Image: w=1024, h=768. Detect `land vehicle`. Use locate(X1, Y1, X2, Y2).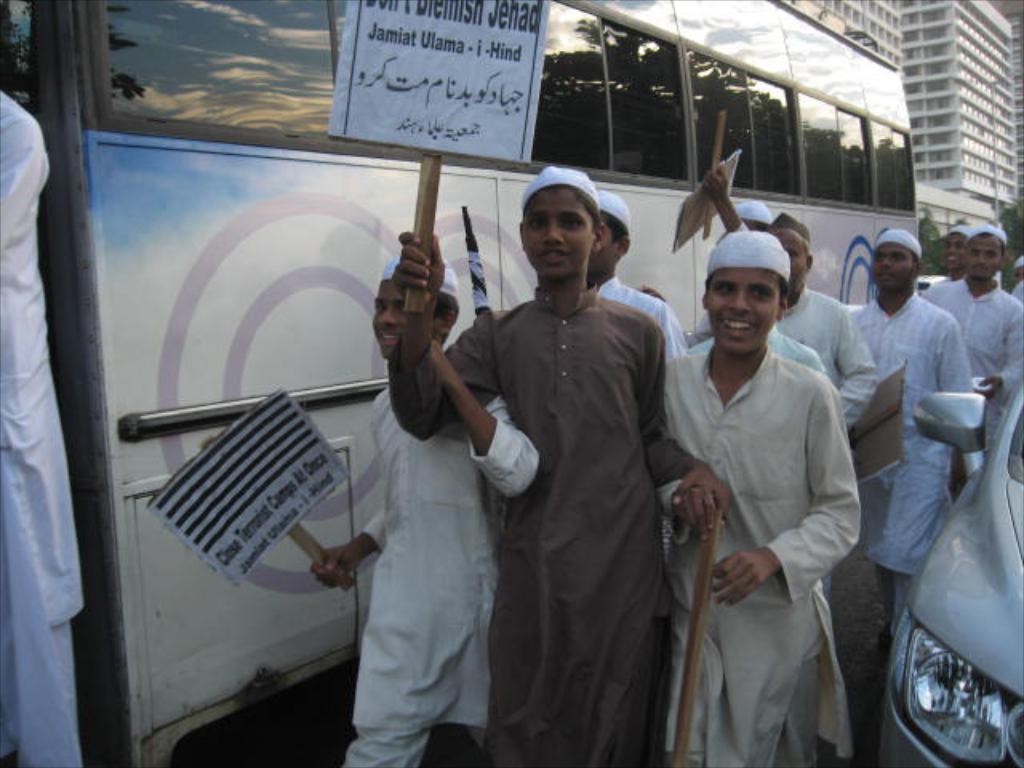
locate(0, 0, 954, 766).
